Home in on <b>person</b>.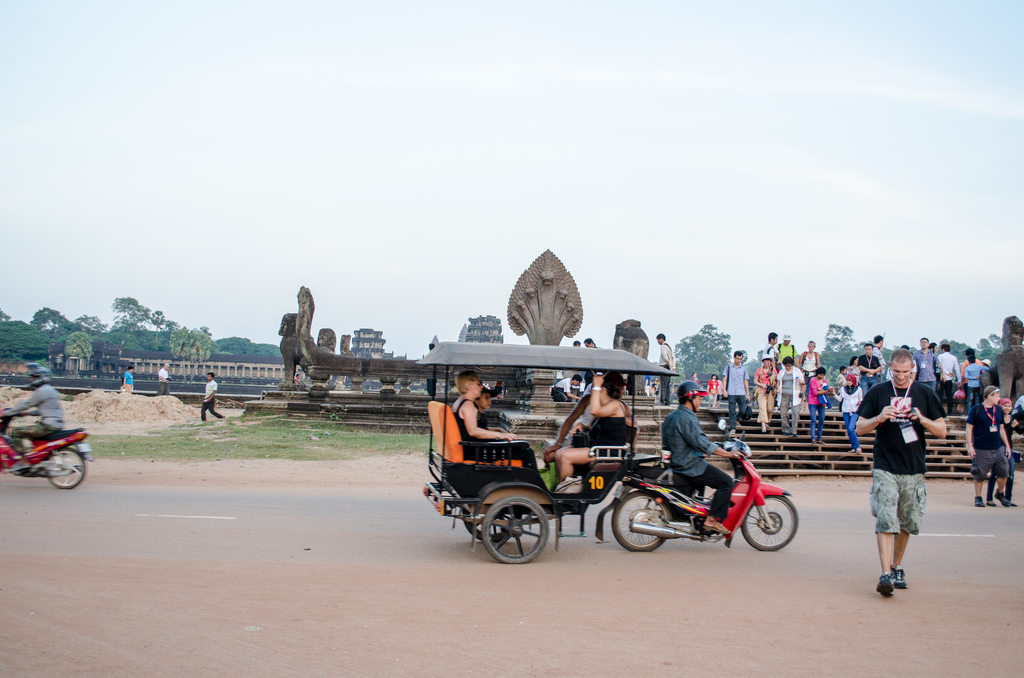
Homed in at crop(962, 382, 1012, 507).
